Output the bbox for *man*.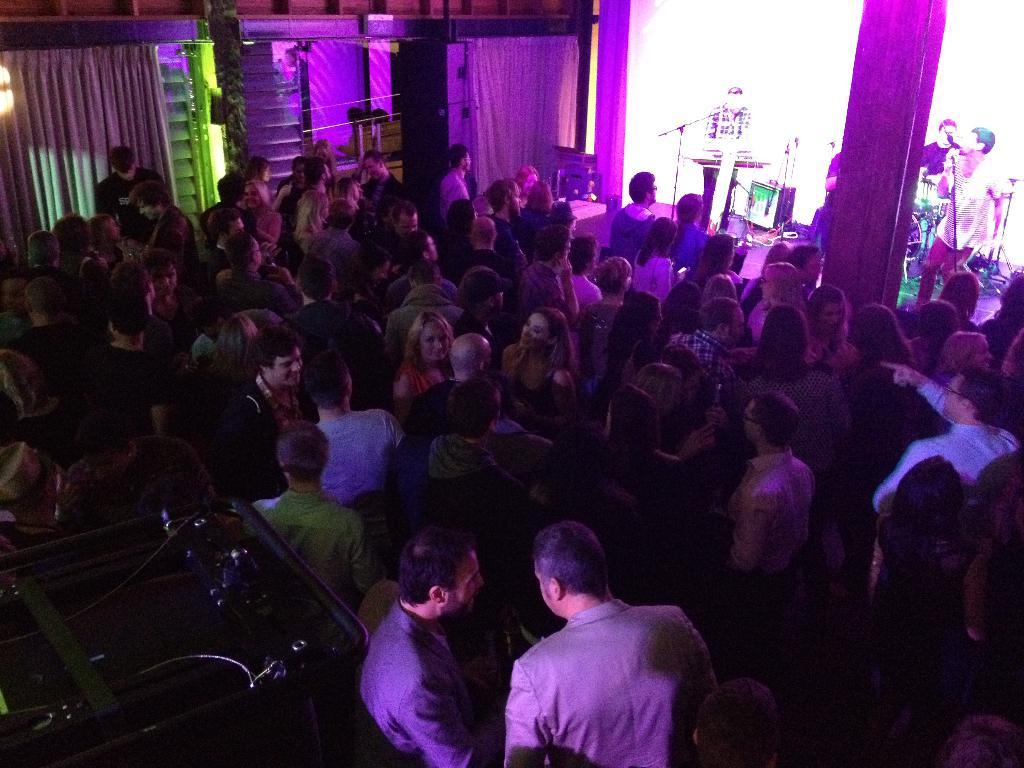
bbox=(128, 176, 210, 278).
